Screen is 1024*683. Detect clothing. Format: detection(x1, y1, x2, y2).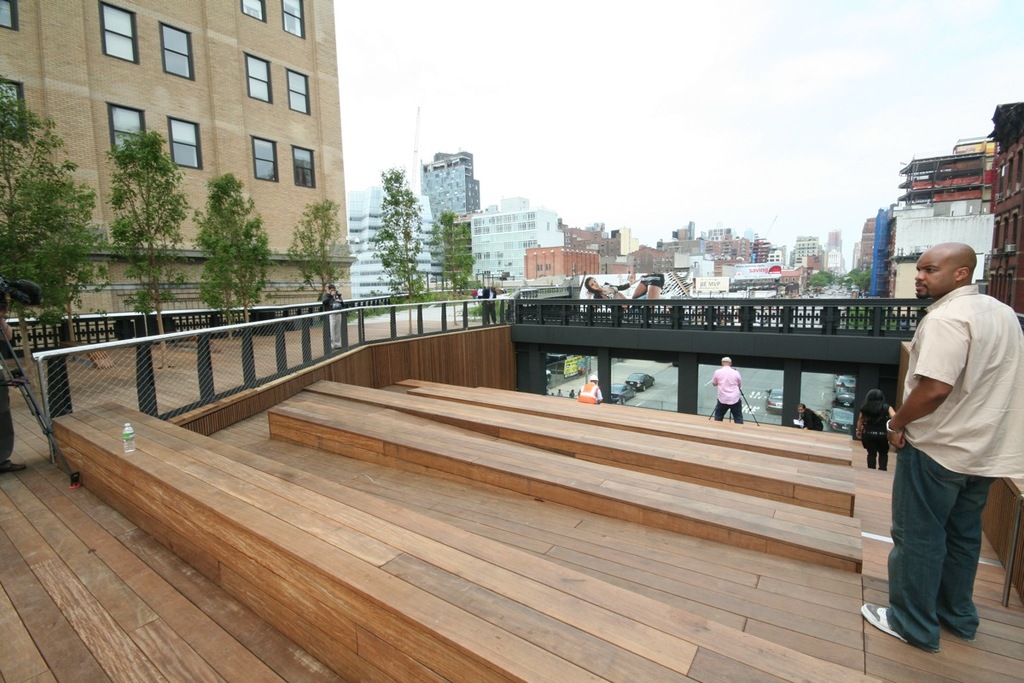
detection(803, 406, 825, 433).
